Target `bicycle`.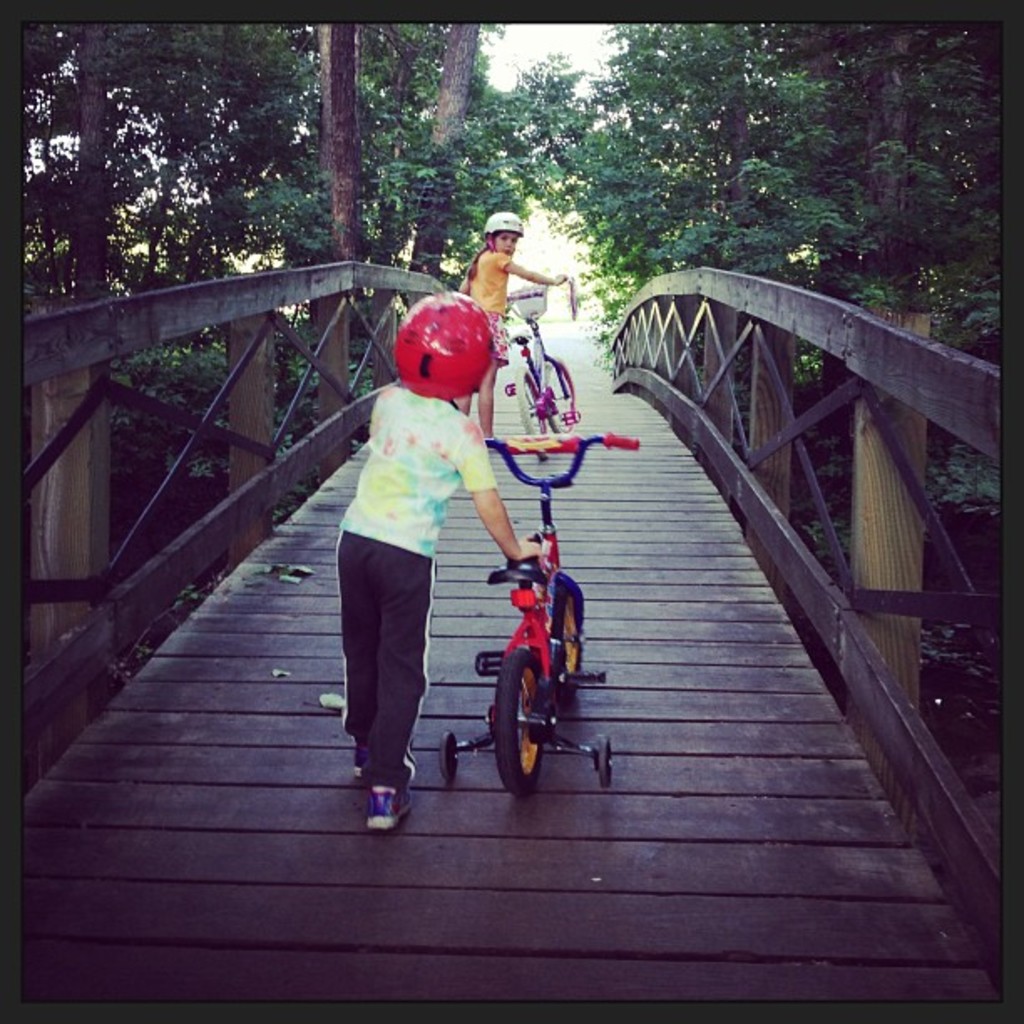
Target region: {"x1": 510, "y1": 278, "x2": 582, "y2": 437}.
